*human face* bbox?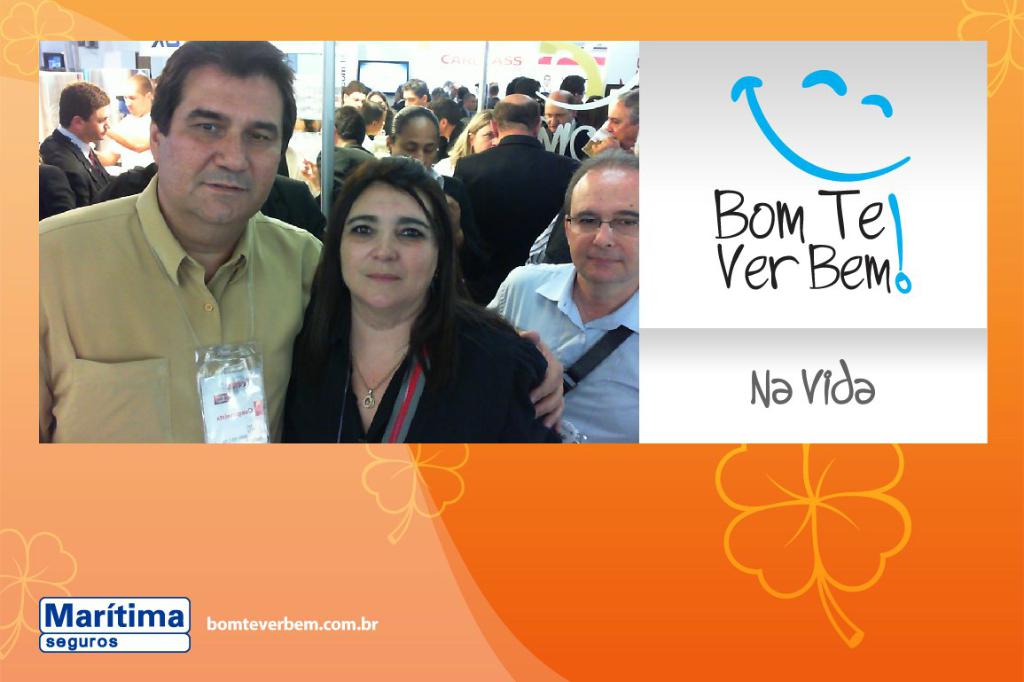
[348,93,365,113]
